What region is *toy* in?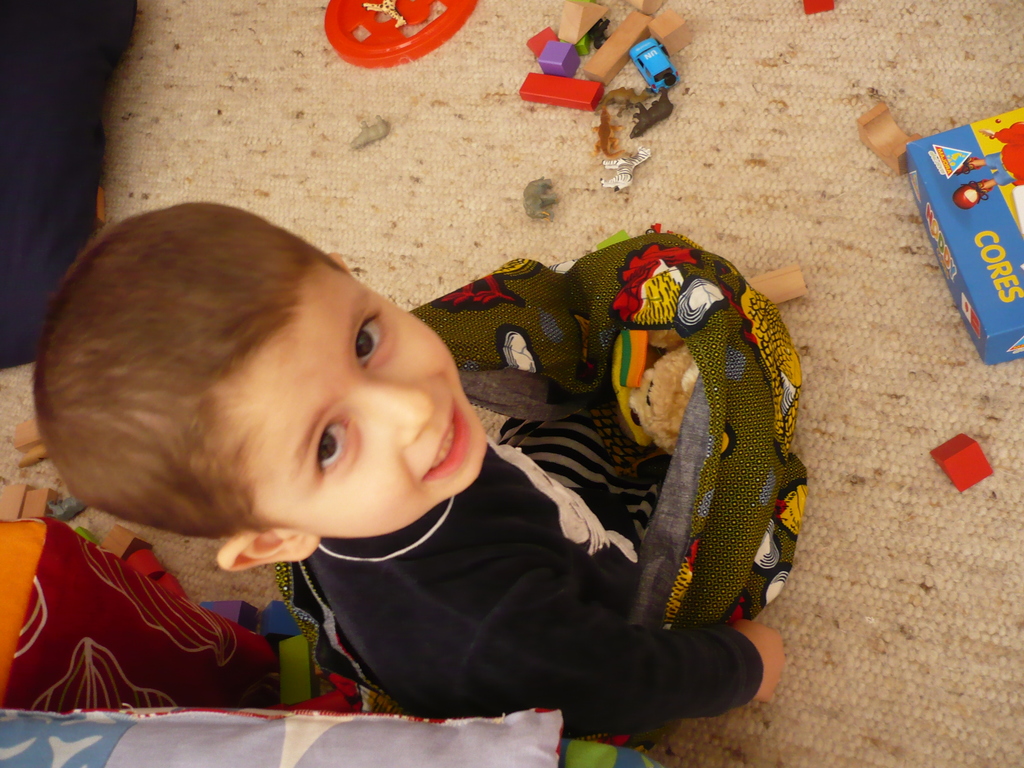
crop(938, 121, 1023, 216).
